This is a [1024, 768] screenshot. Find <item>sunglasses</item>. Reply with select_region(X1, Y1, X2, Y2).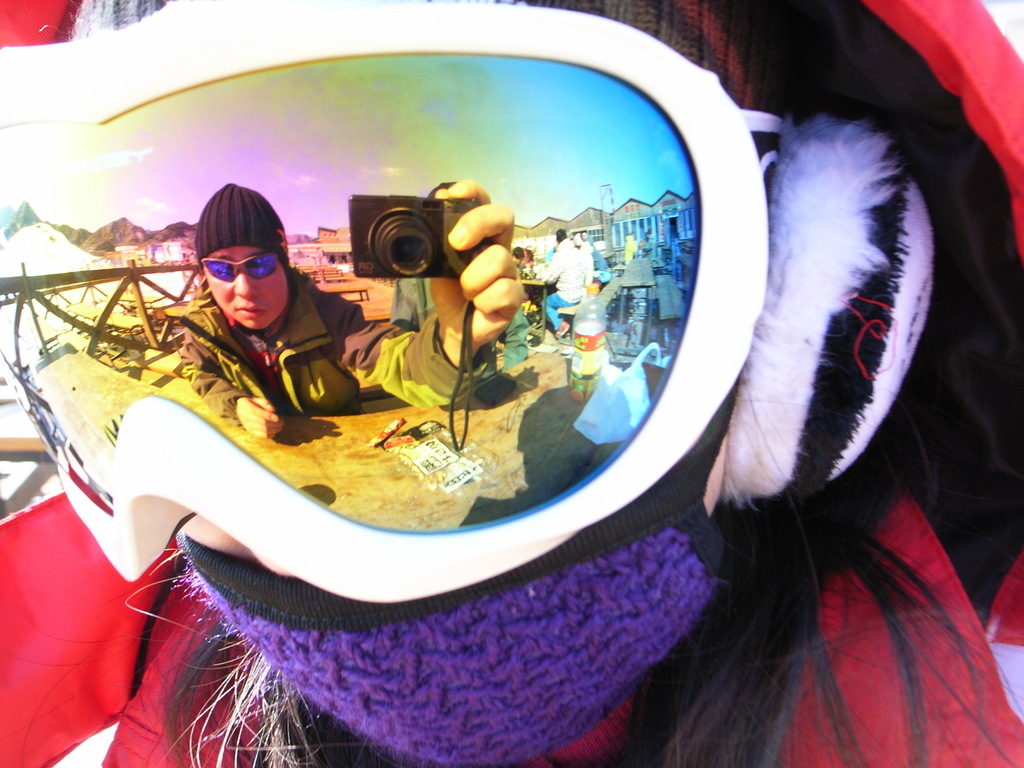
select_region(203, 250, 278, 282).
